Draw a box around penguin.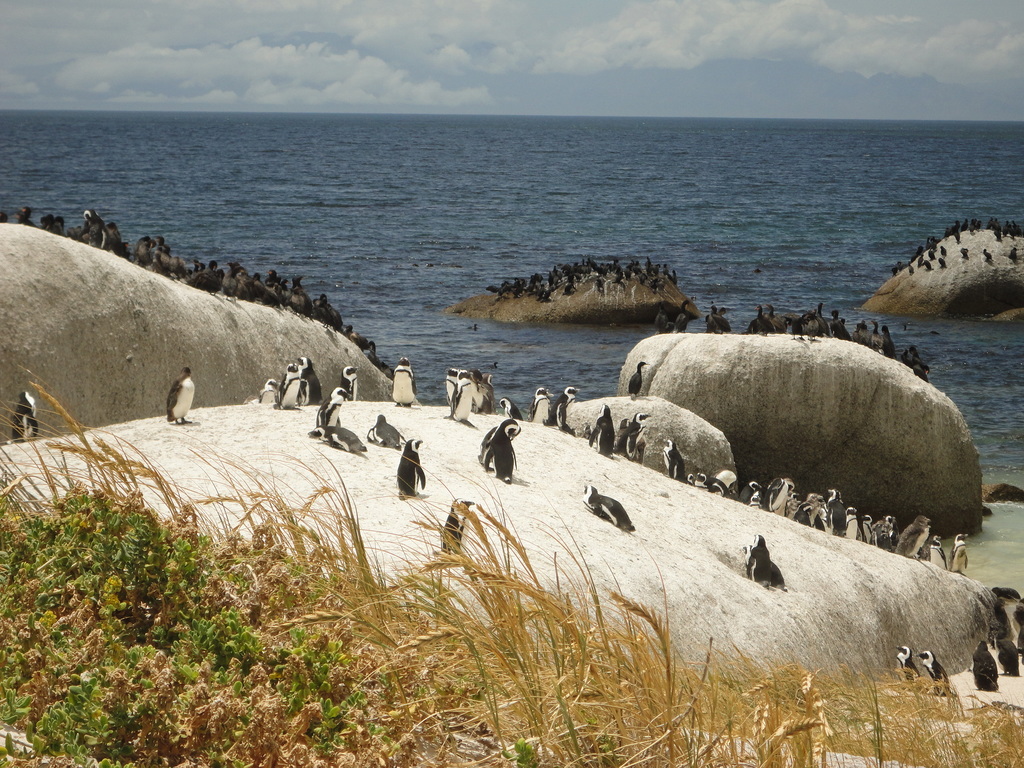
x1=476, y1=419, x2=522, y2=474.
